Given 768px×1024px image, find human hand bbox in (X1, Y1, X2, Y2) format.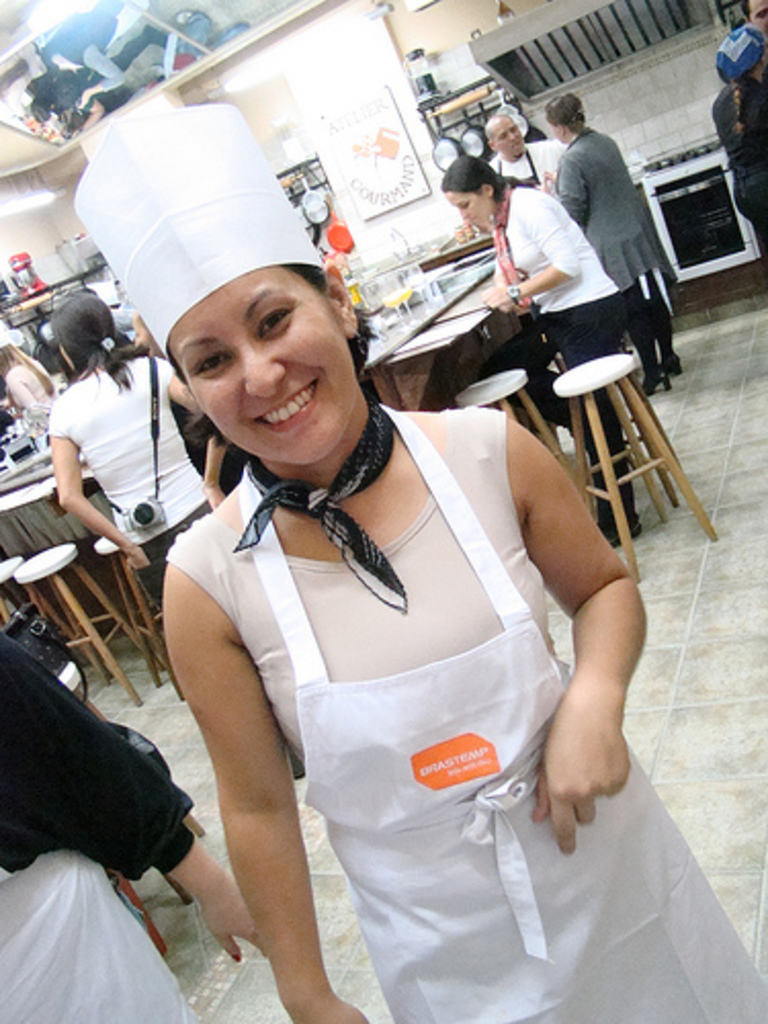
(209, 485, 229, 510).
